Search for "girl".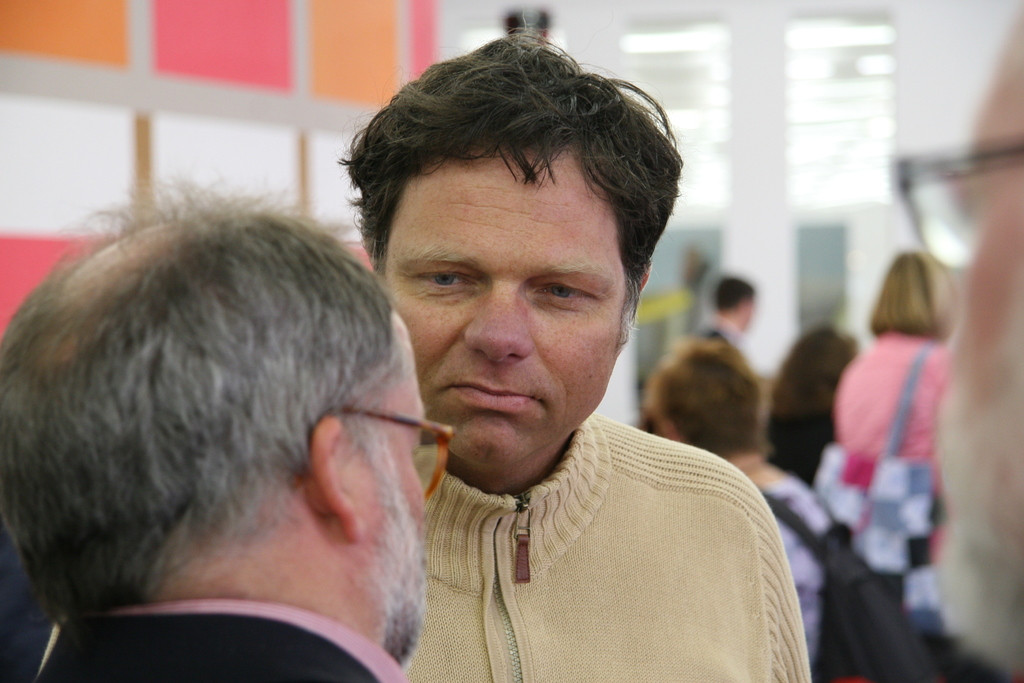
Found at bbox(824, 247, 973, 605).
